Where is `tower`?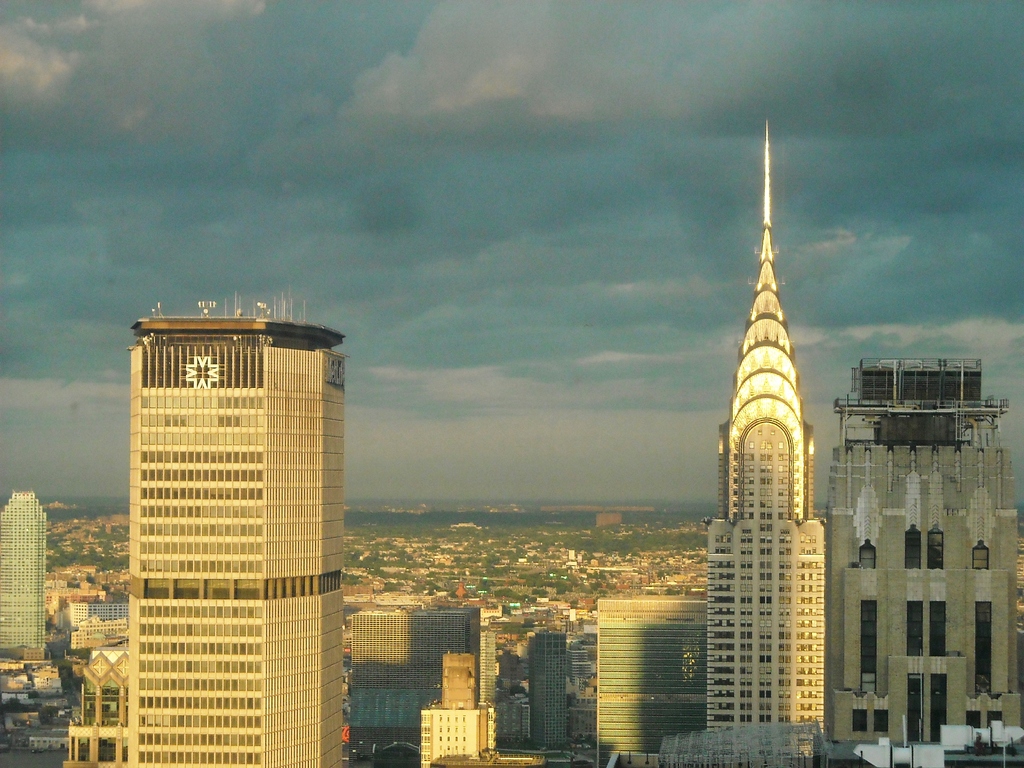
locate(710, 122, 828, 756).
